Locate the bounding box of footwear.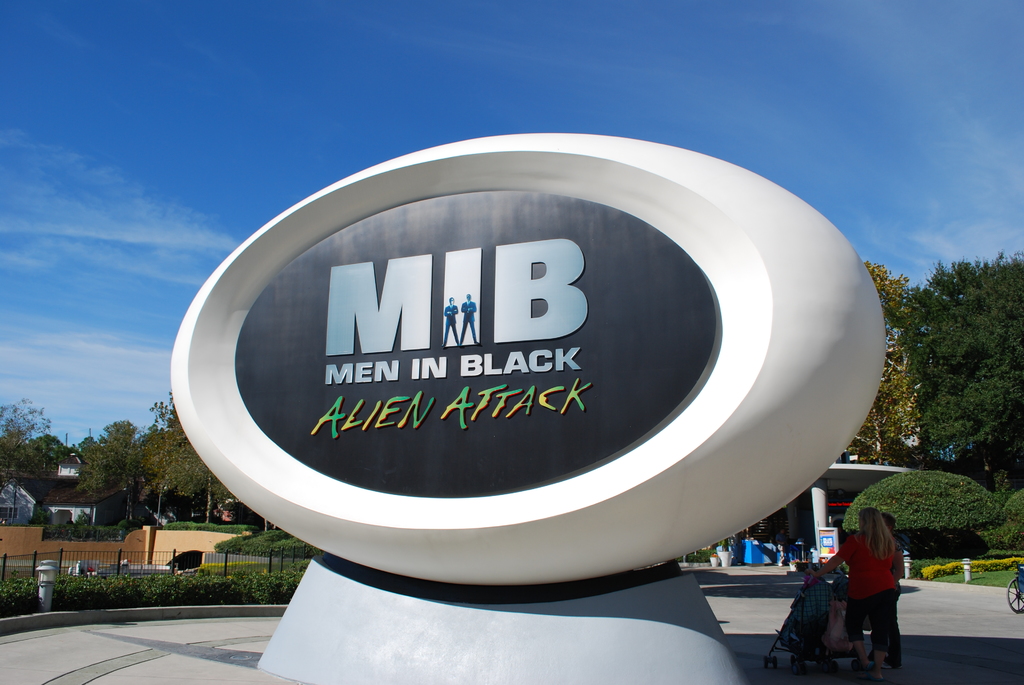
Bounding box: bbox=[872, 672, 883, 683].
